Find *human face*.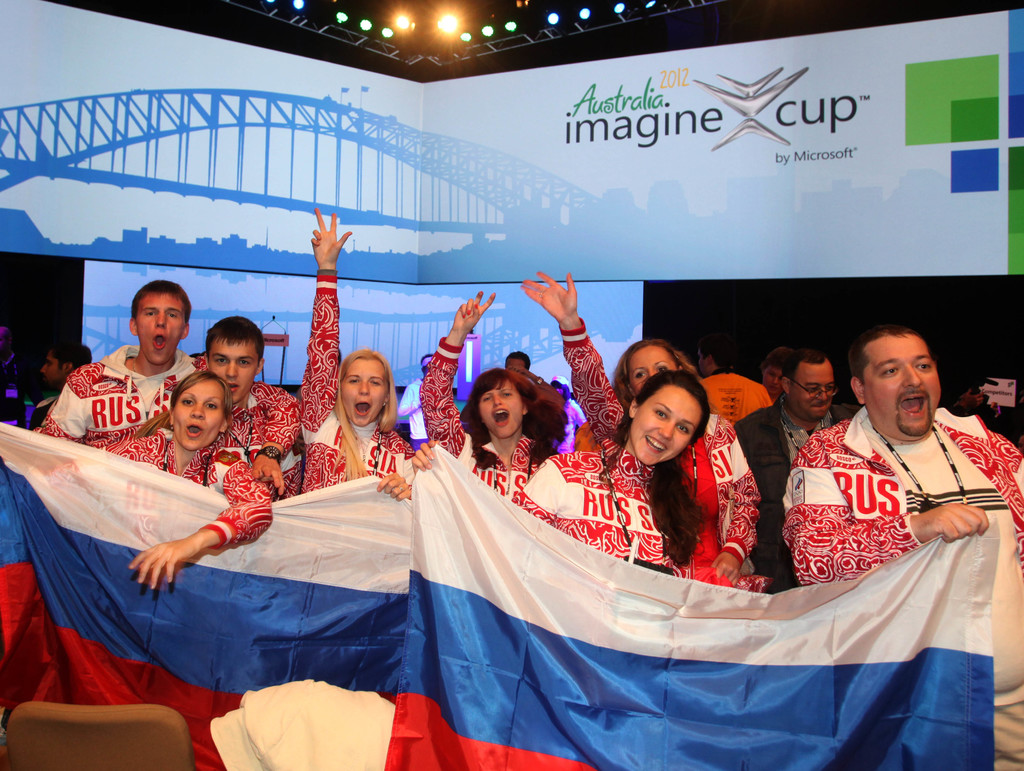
select_region(865, 334, 943, 435).
